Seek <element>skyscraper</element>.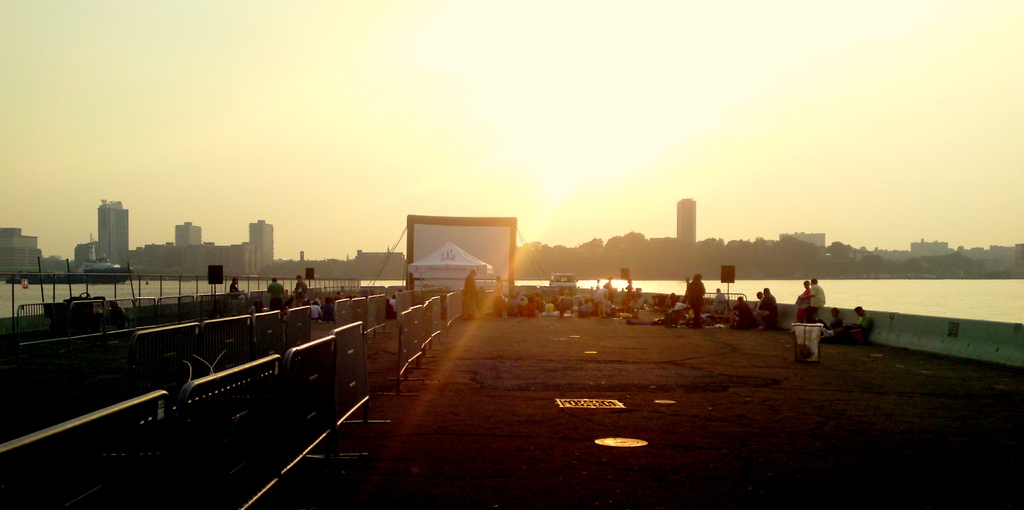
bbox=[94, 204, 128, 265].
